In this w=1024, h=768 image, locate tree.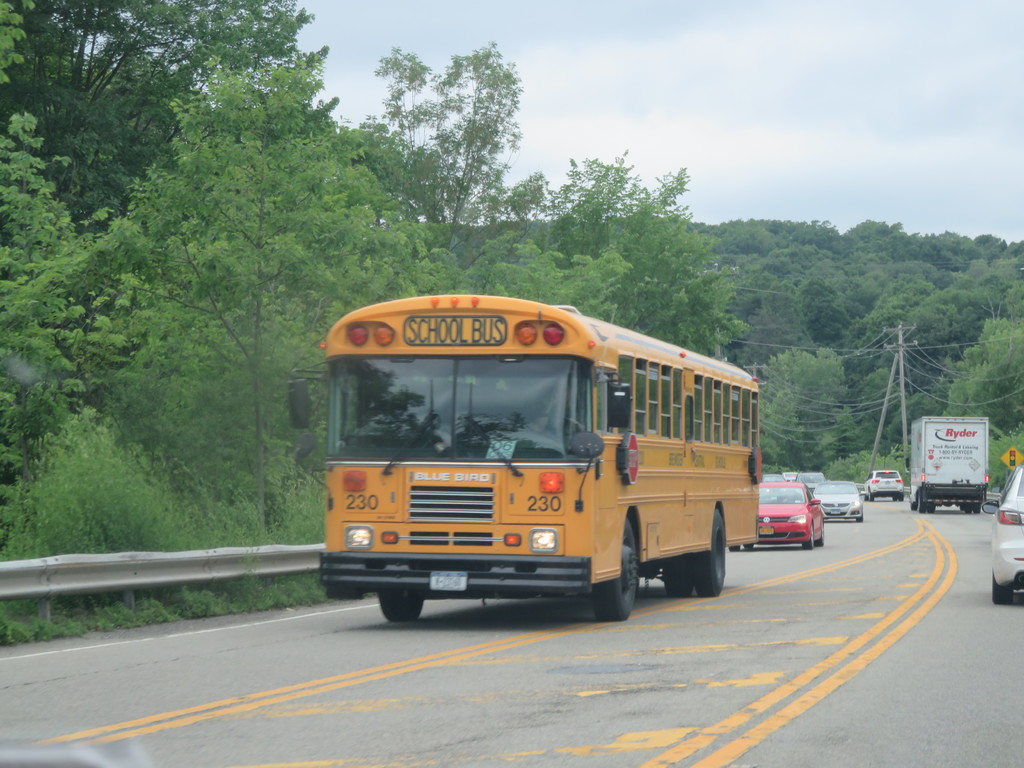
Bounding box: {"left": 0, "top": 1, "right": 337, "bottom": 229}.
